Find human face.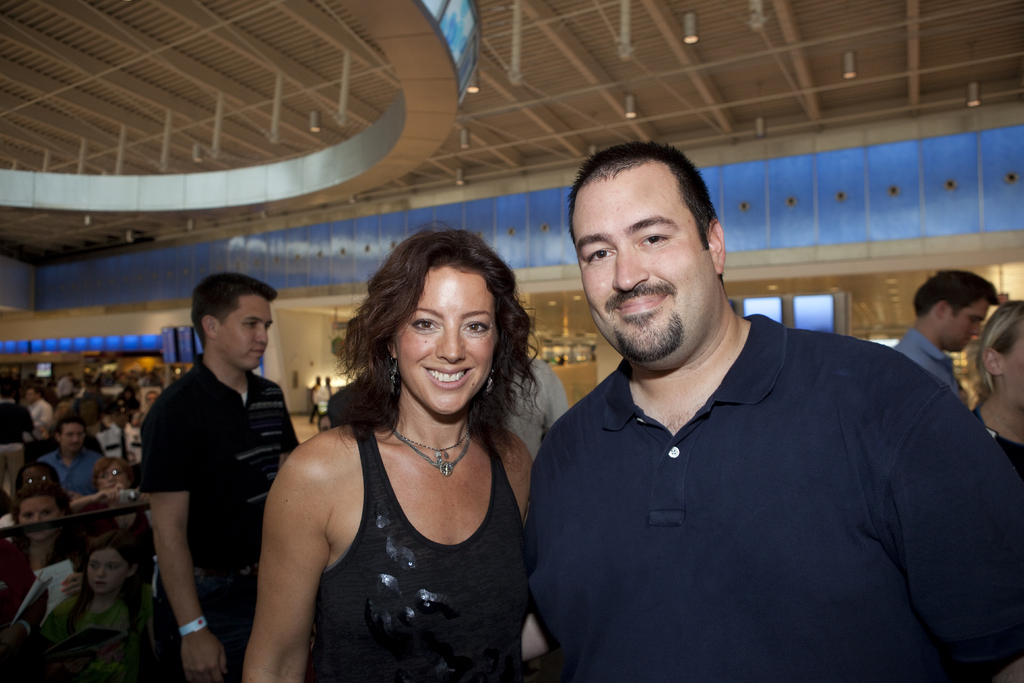
952 299 993 352.
